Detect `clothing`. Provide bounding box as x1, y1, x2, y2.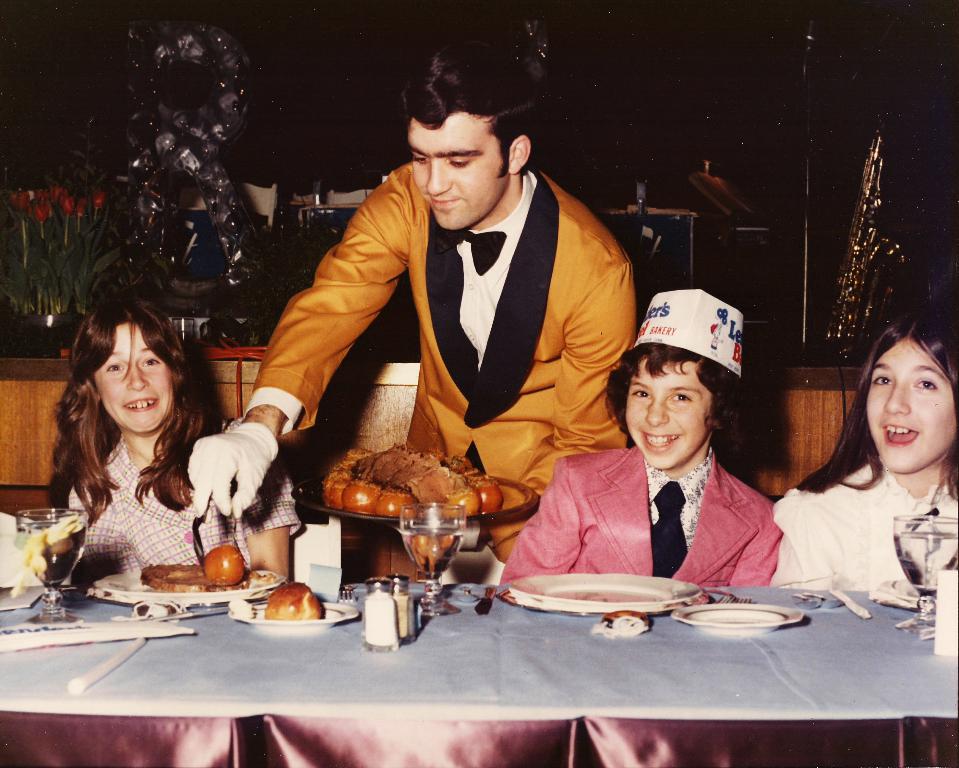
791, 460, 958, 606.
